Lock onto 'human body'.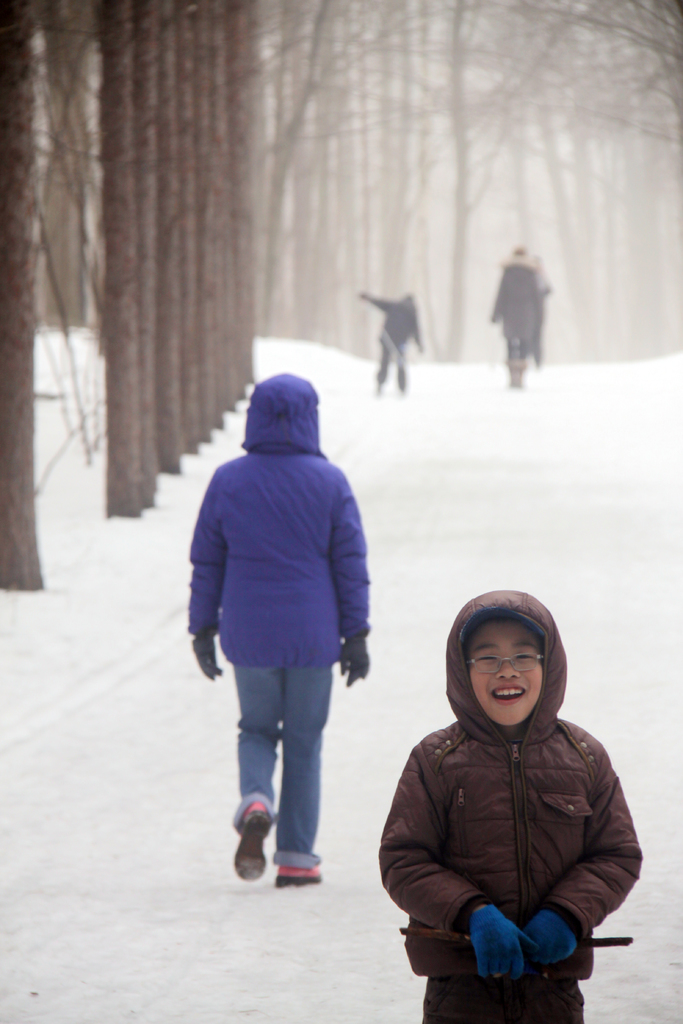
Locked: [left=372, top=593, right=654, bottom=1023].
